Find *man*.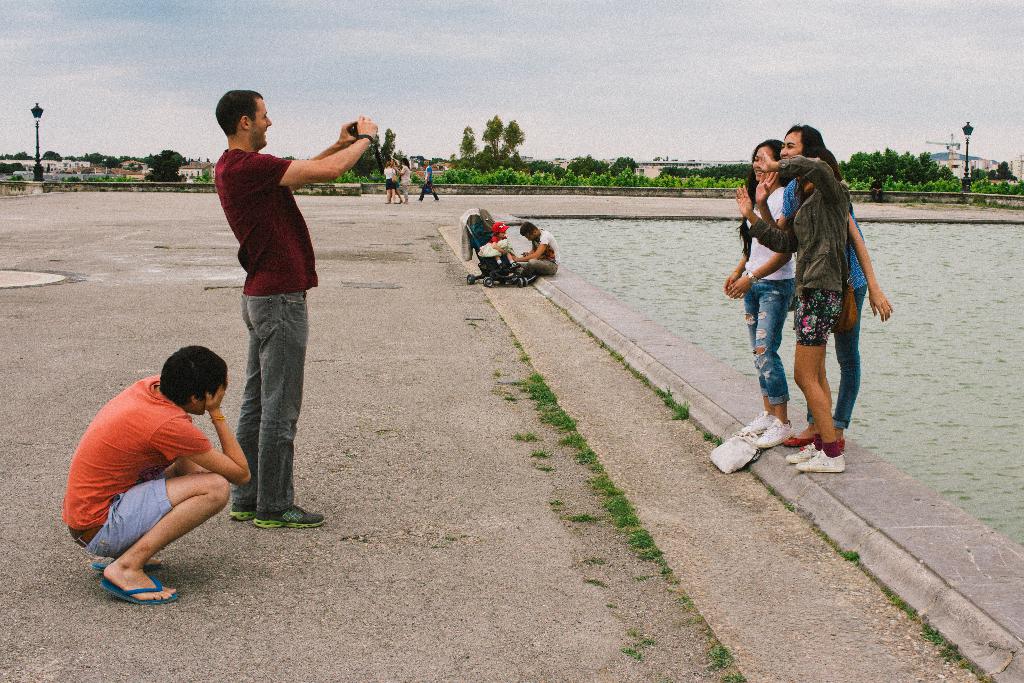
x1=59, y1=346, x2=249, y2=606.
